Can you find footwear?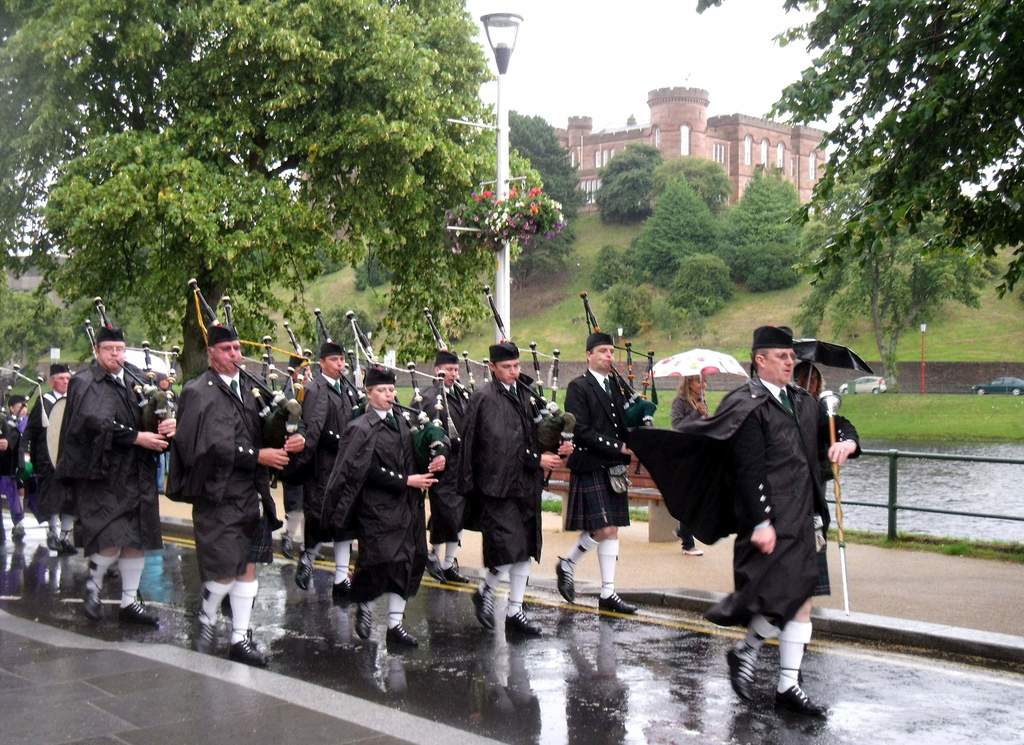
Yes, bounding box: region(227, 638, 264, 664).
